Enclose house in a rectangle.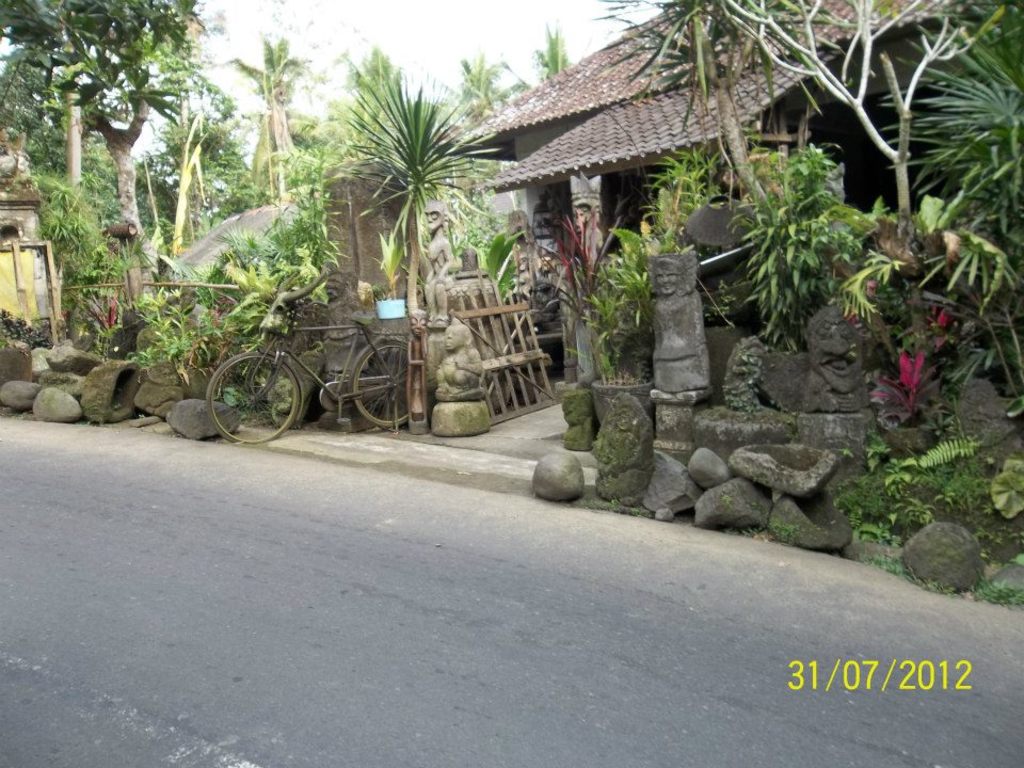
<box>447,0,966,386</box>.
